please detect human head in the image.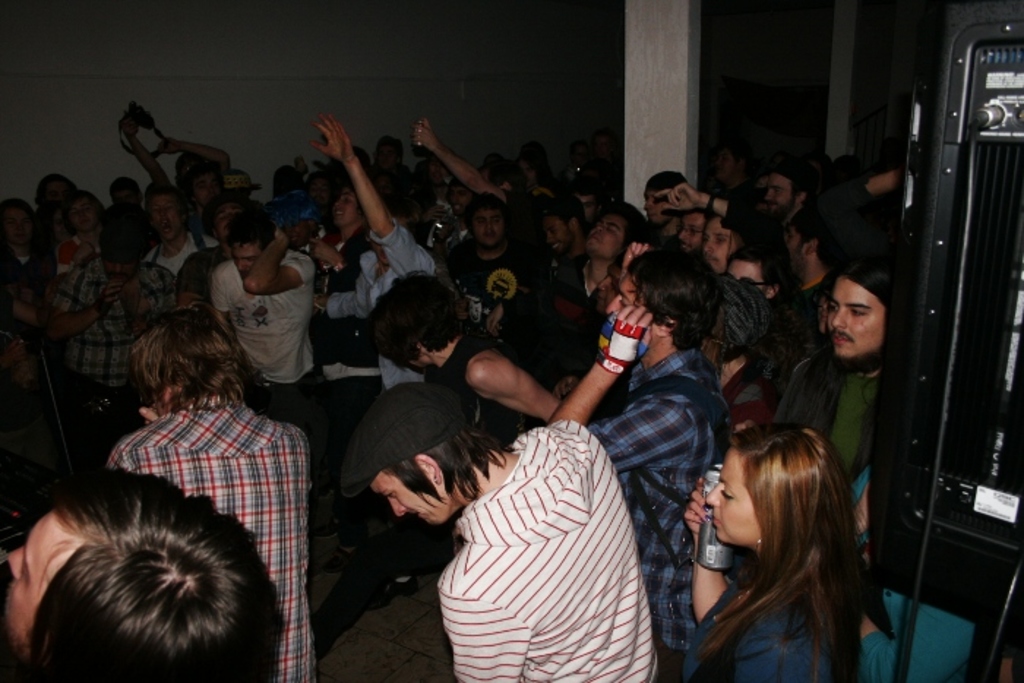
BBox(335, 187, 370, 228).
